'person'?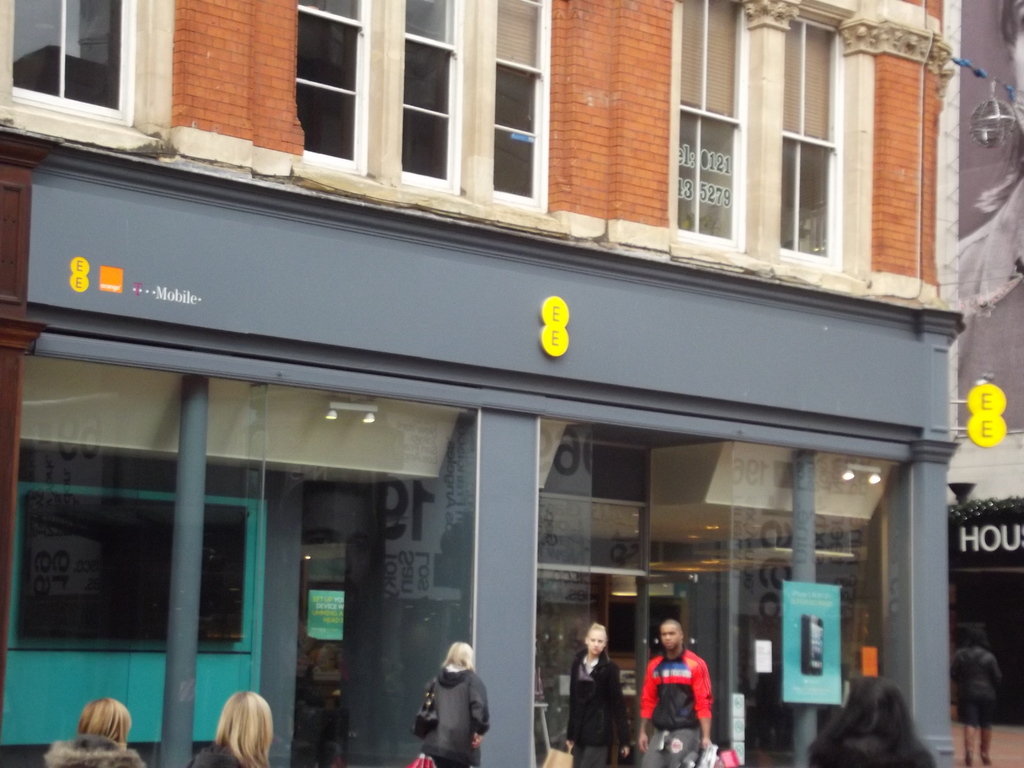
{"left": 429, "top": 643, "right": 491, "bottom": 767}
